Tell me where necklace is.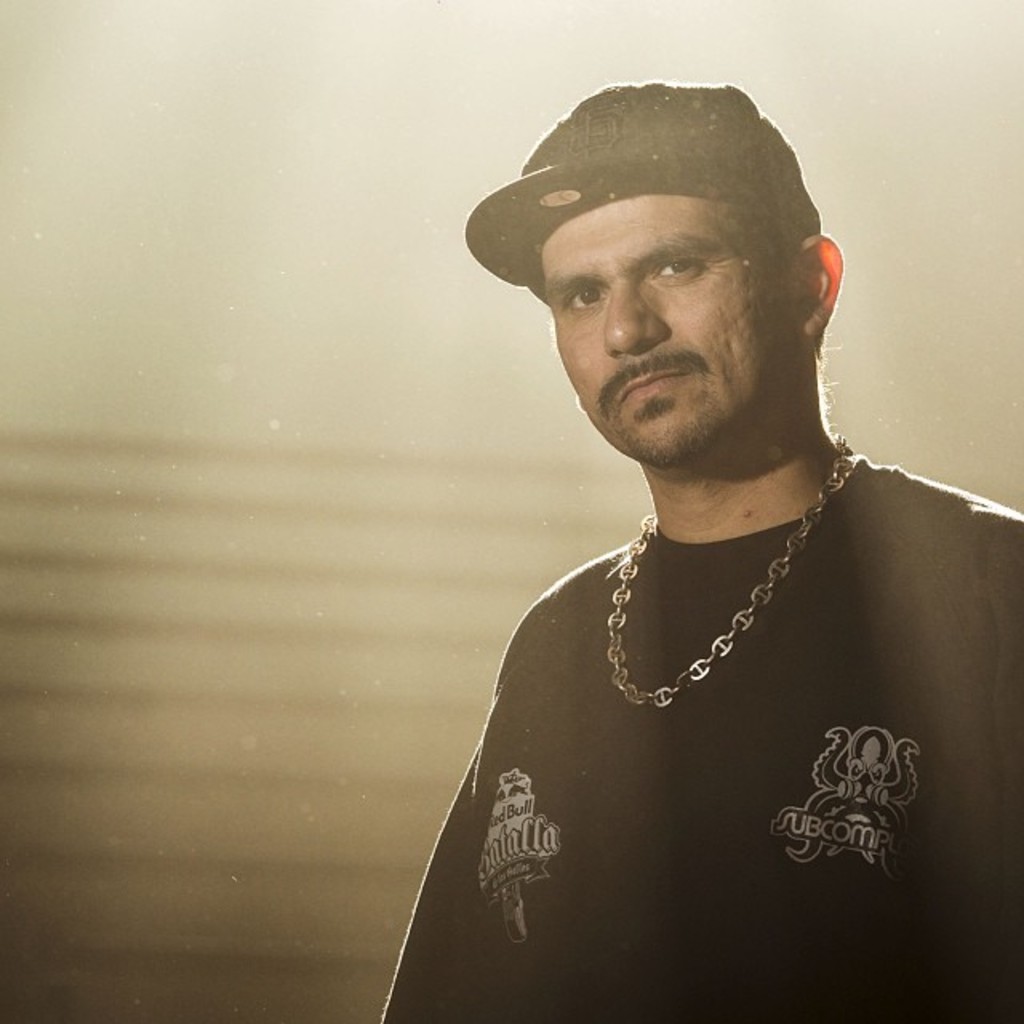
necklace is at x1=573, y1=480, x2=850, y2=715.
